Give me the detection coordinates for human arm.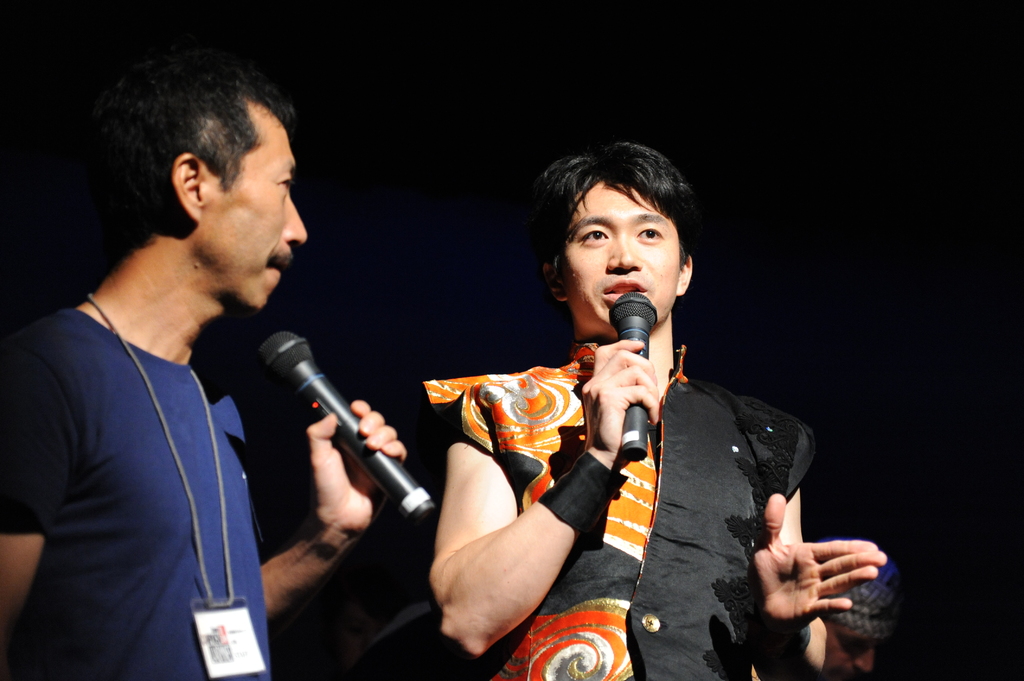
l=742, t=487, r=891, b=680.
